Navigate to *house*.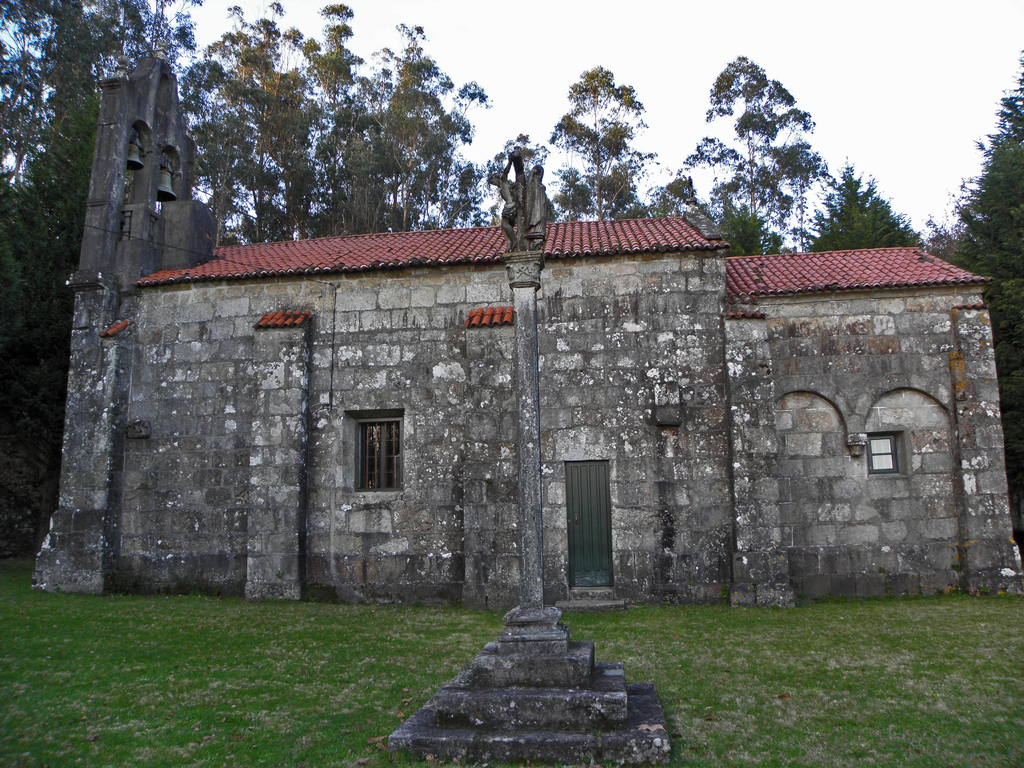
Navigation target: BBox(76, 152, 975, 651).
